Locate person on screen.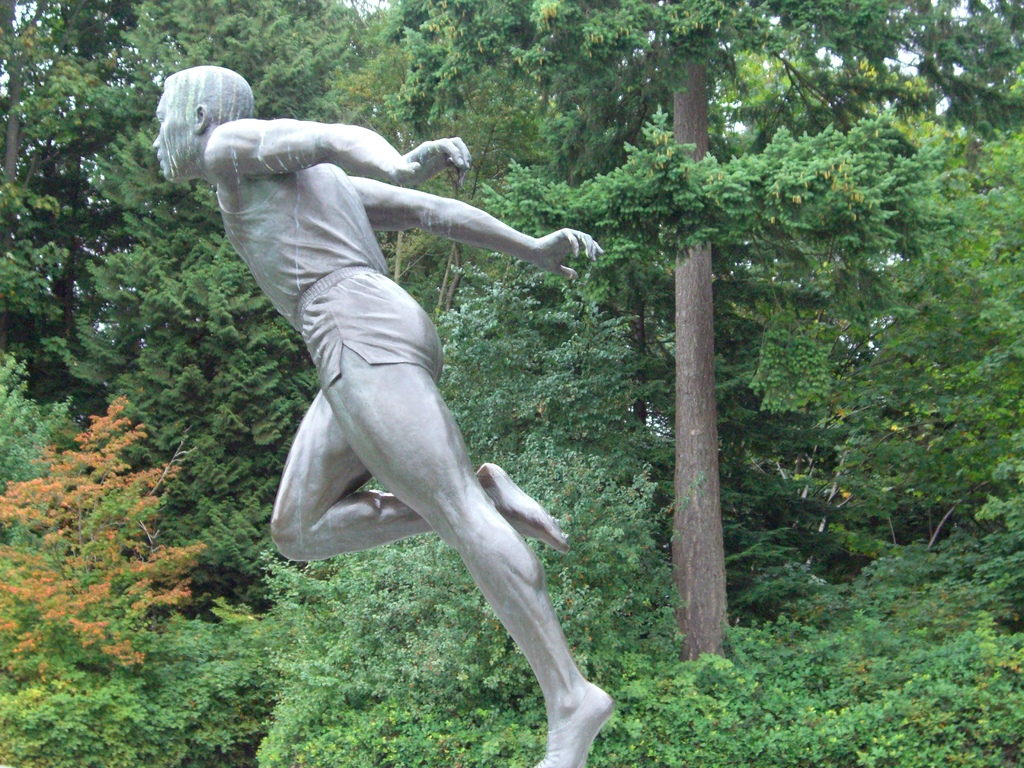
On screen at 154,67,612,767.
